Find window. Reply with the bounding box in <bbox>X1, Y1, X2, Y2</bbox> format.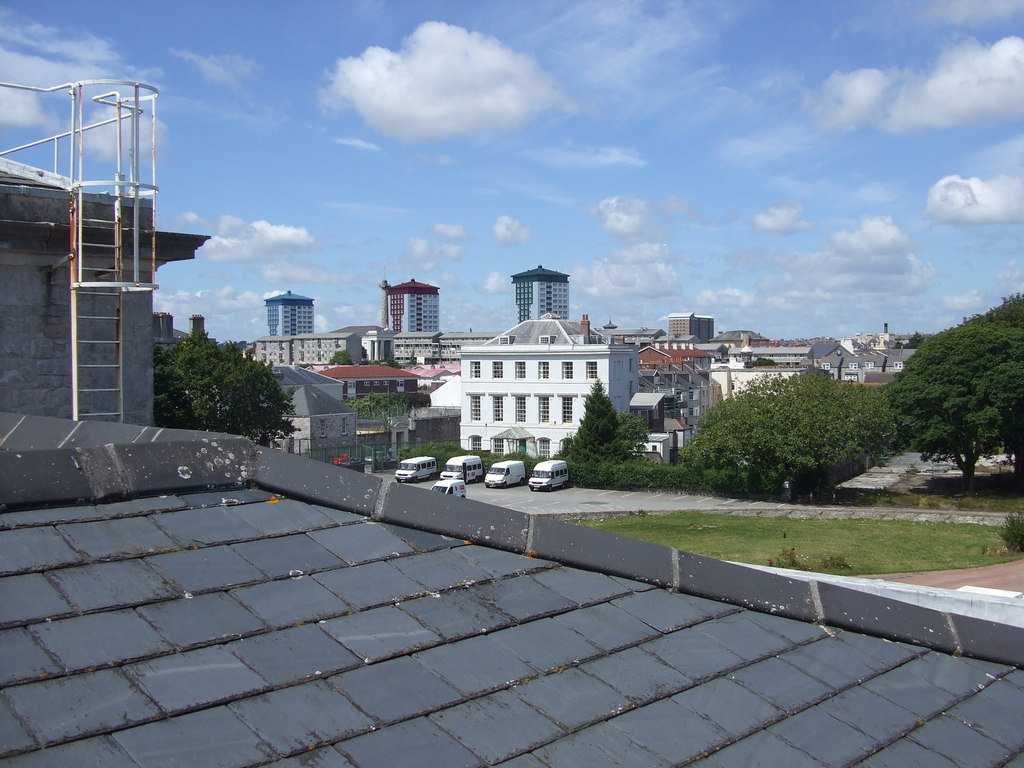
<bbox>362, 381, 370, 387</bbox>.
